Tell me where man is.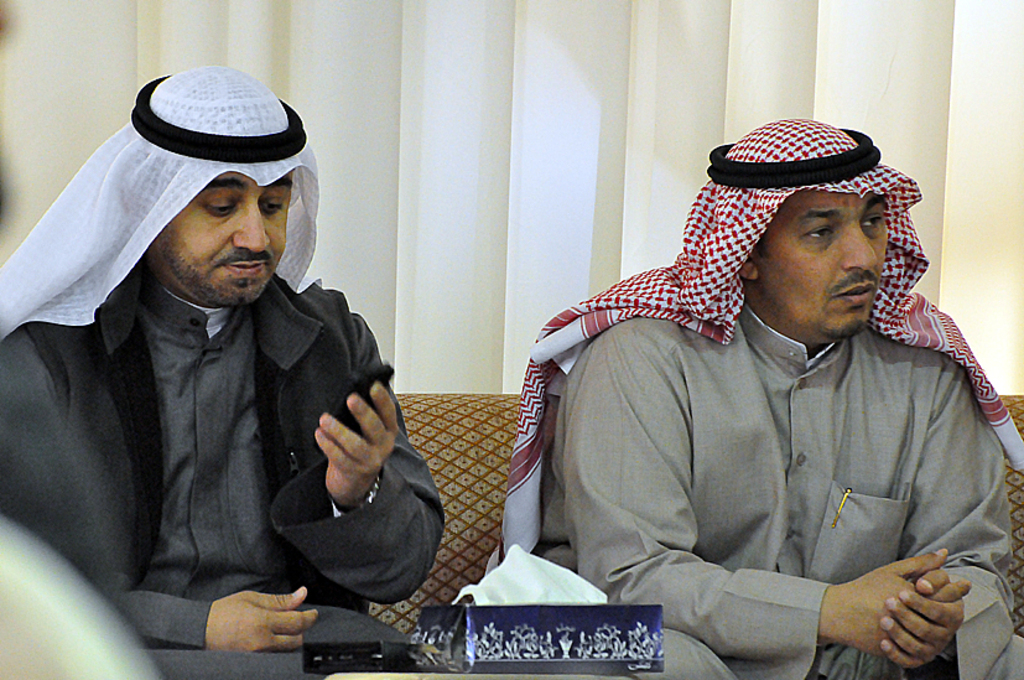
man is at 488, 114, 1023, 679.
